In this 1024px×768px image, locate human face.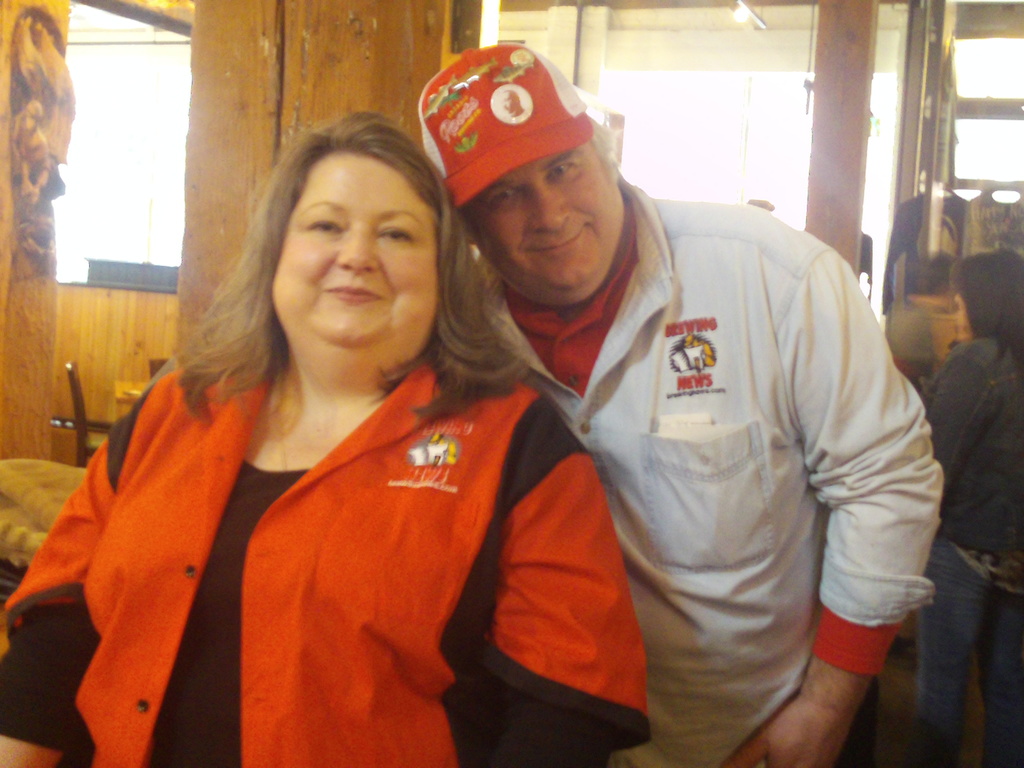
Bounding box: <region>266, 156, 440, 357</region>.
